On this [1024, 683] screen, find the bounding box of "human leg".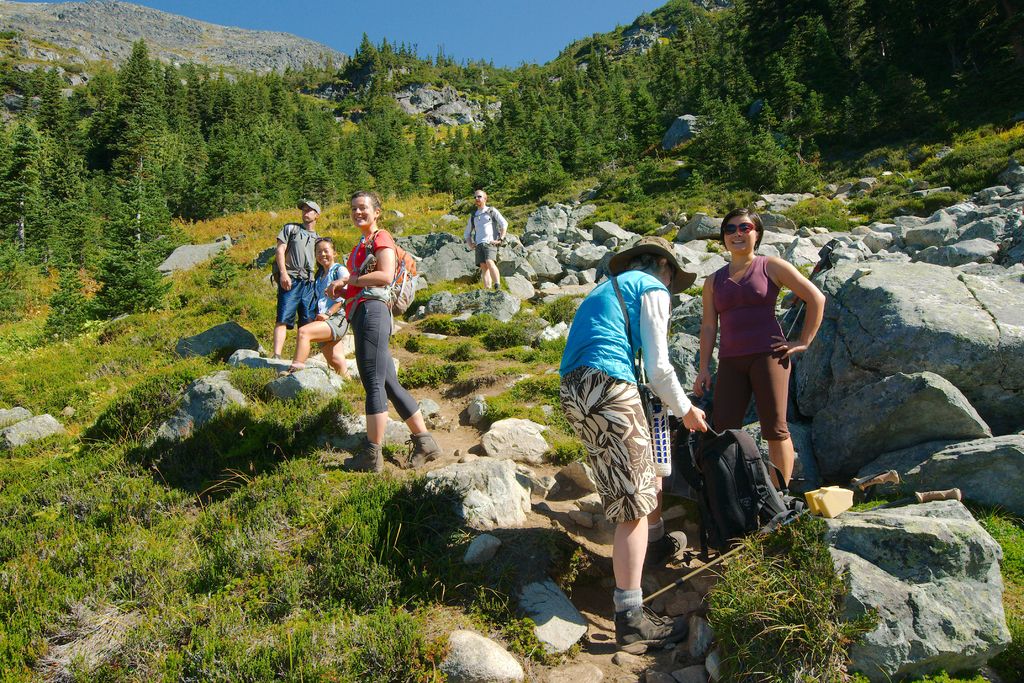
Bounding box: box=[342, 291, 390, 473].
